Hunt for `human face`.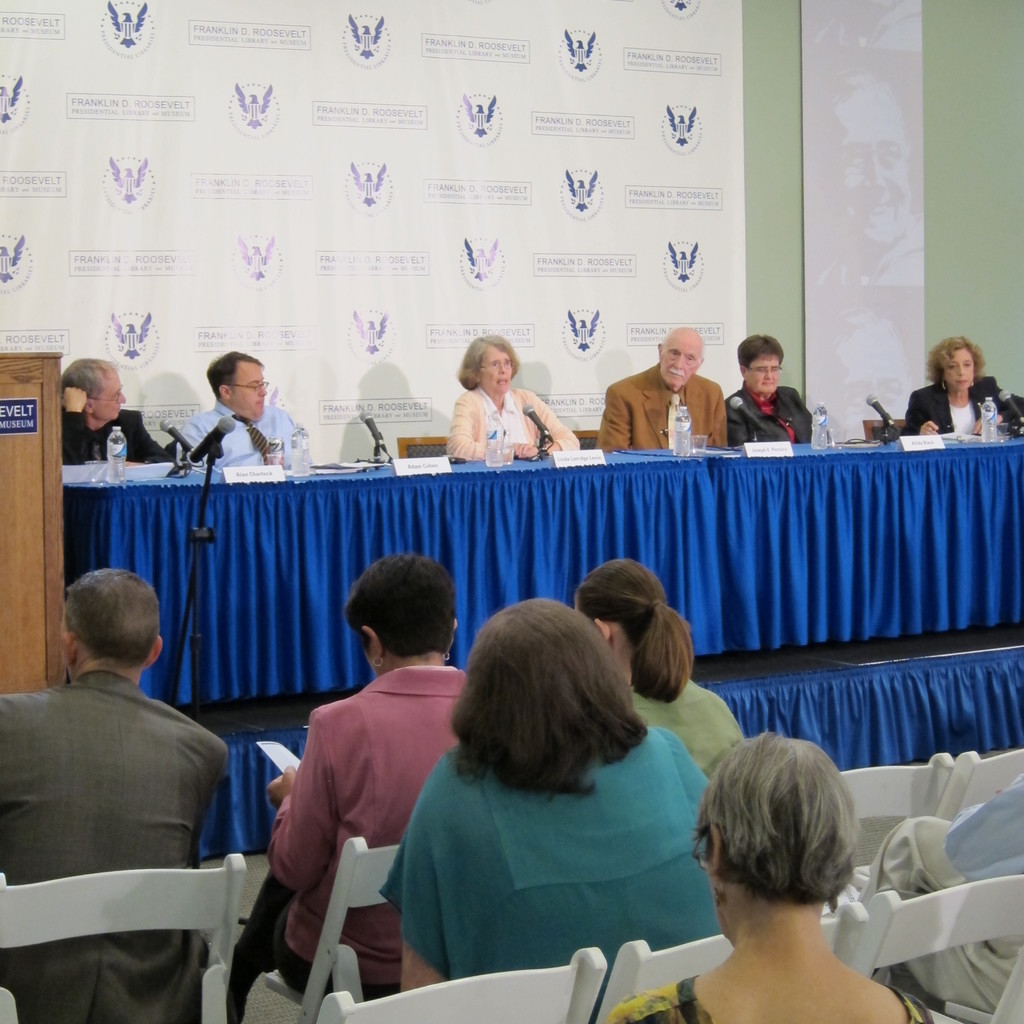
Hunted down at bbox=(748, 360, 785, 395).
